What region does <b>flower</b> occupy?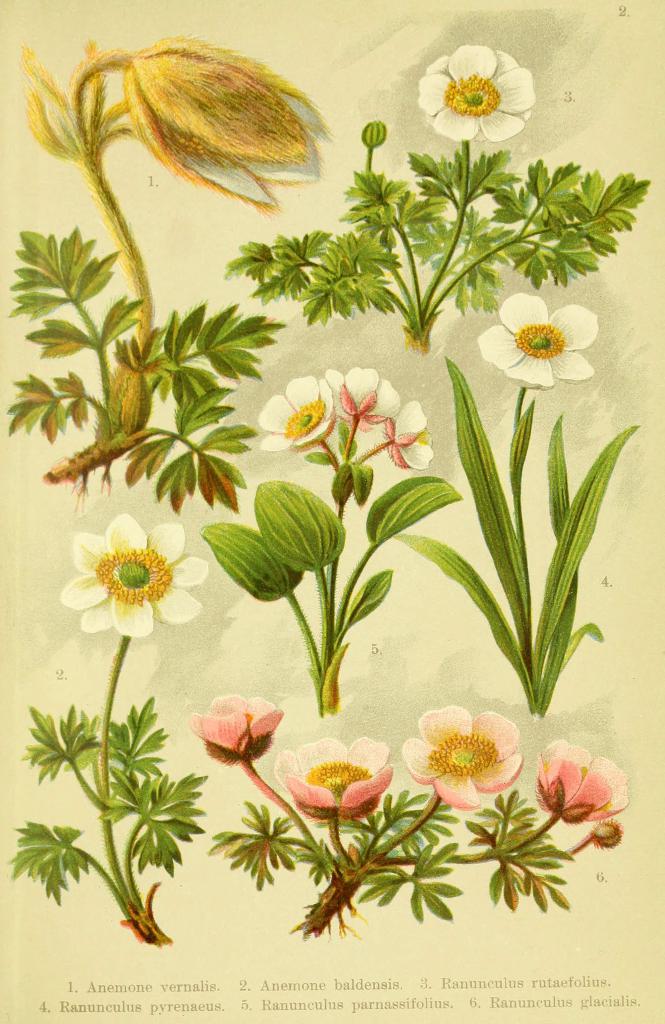
(587,817,622,849).
